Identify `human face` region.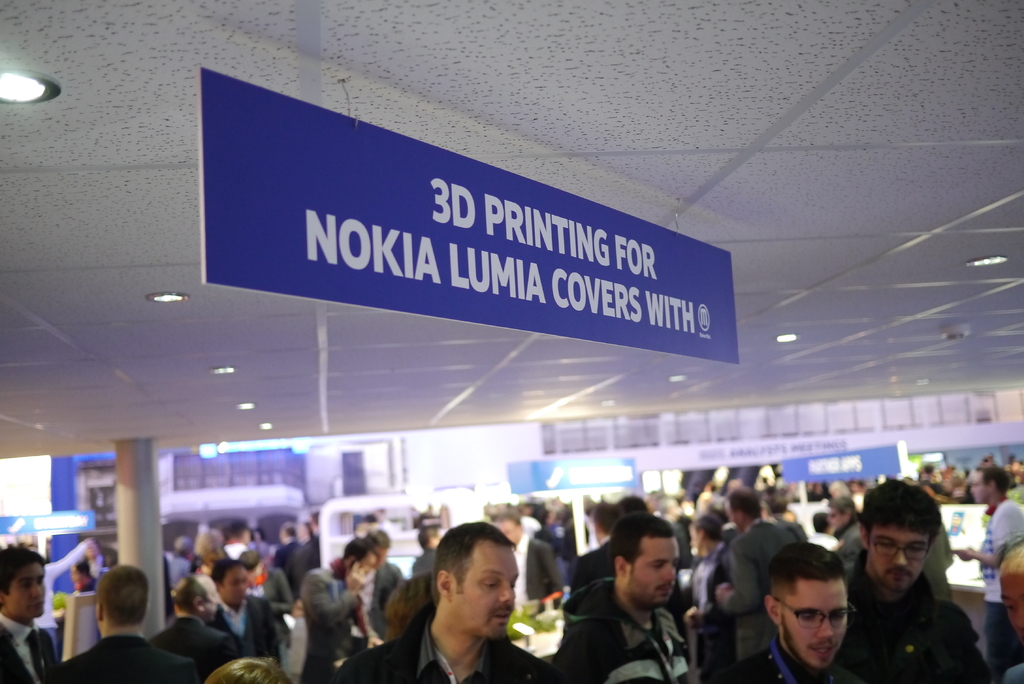
Region: left=623, top=537, right=680, bottom=611.
